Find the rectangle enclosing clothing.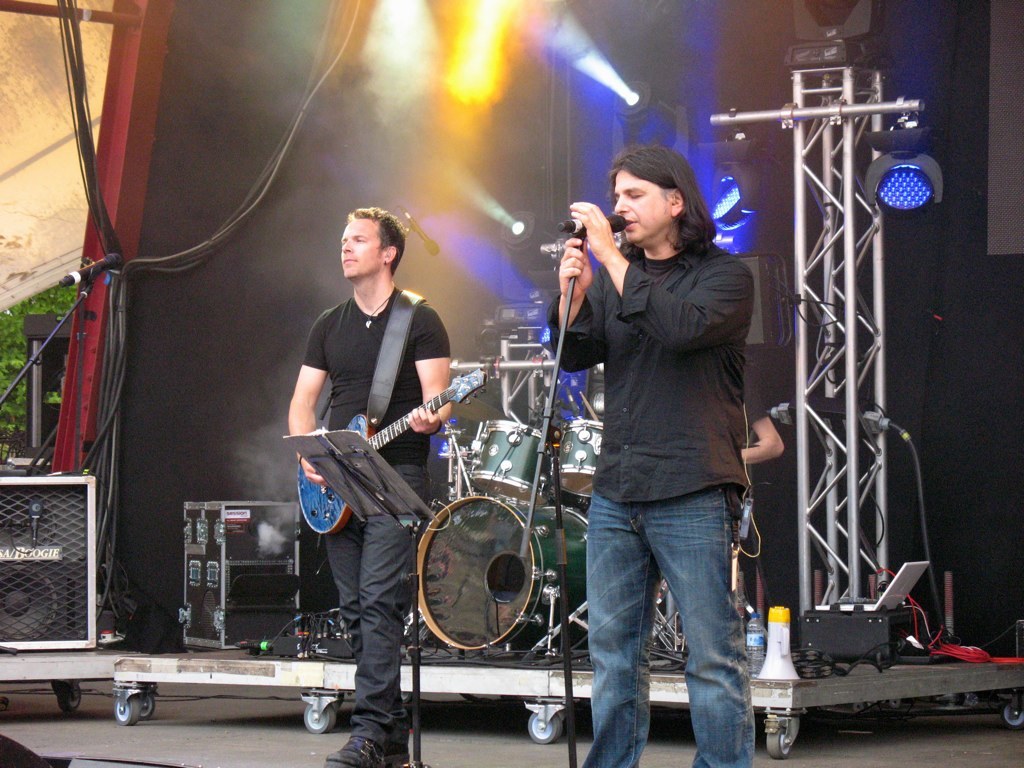
x1=546 y1=241 x2=758 y2=767.
